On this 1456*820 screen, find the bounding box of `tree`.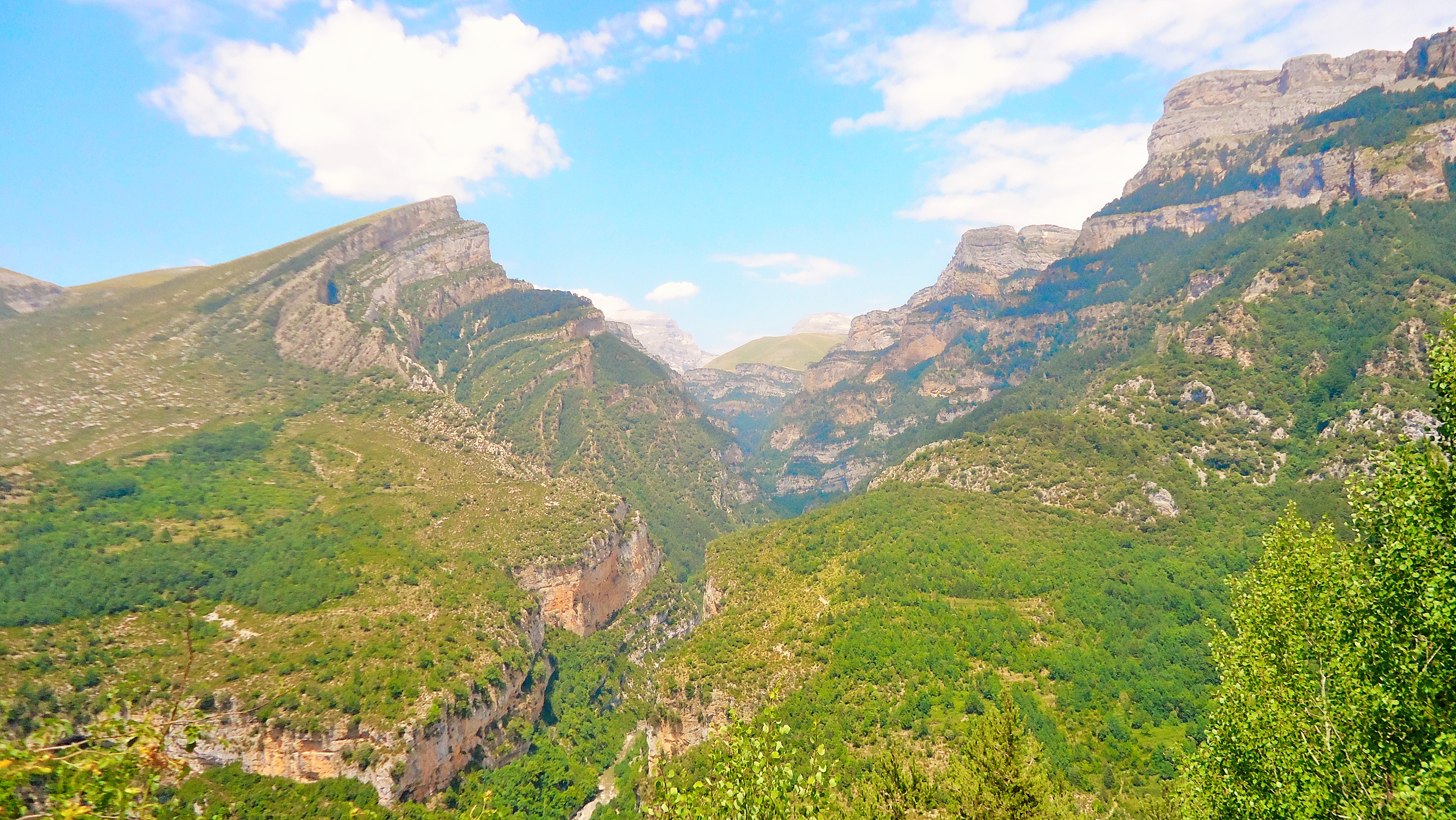
Bounding box: <bbox>379, 78, 478, 272</bbox>.
